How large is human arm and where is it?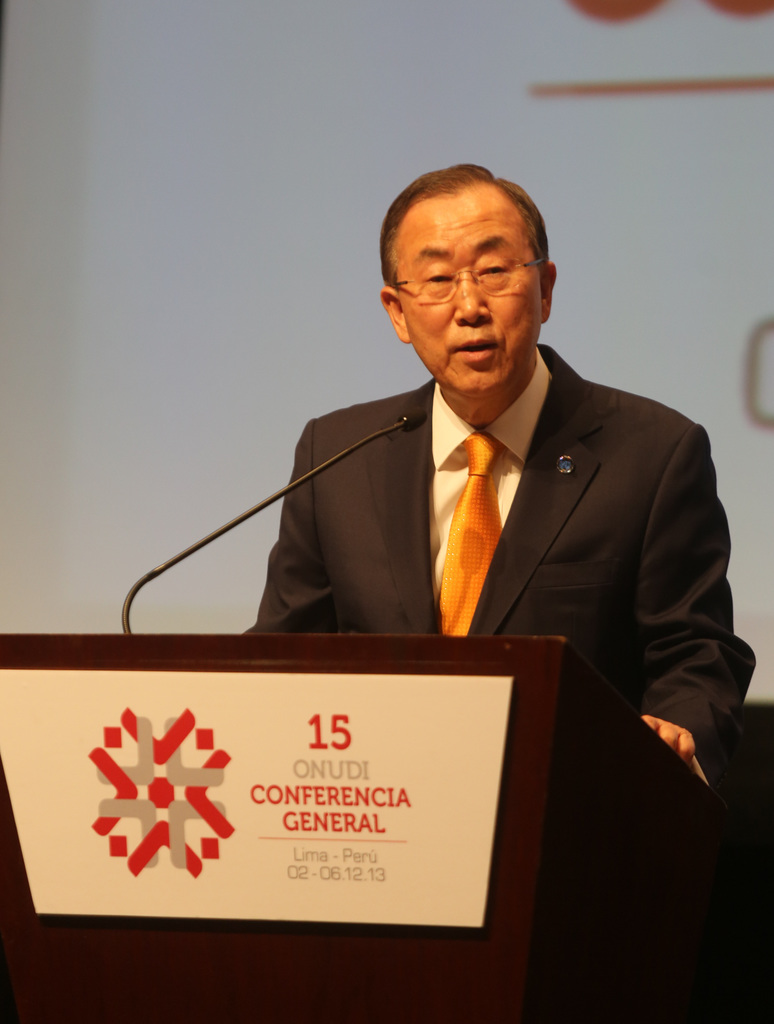
Bounding box: box=[239, 410, 349, 636].
